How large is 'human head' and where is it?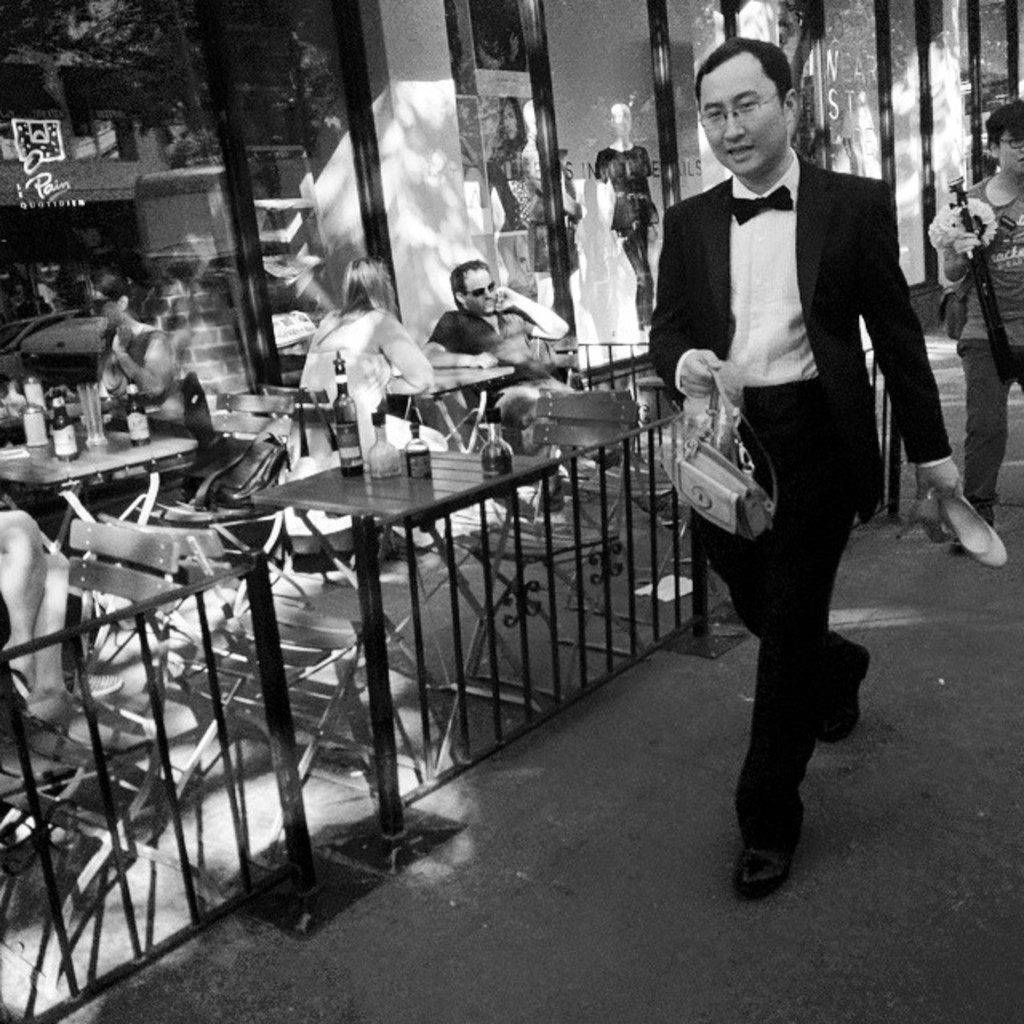
Bounding box: BBox(339, 253, 397, 310).
